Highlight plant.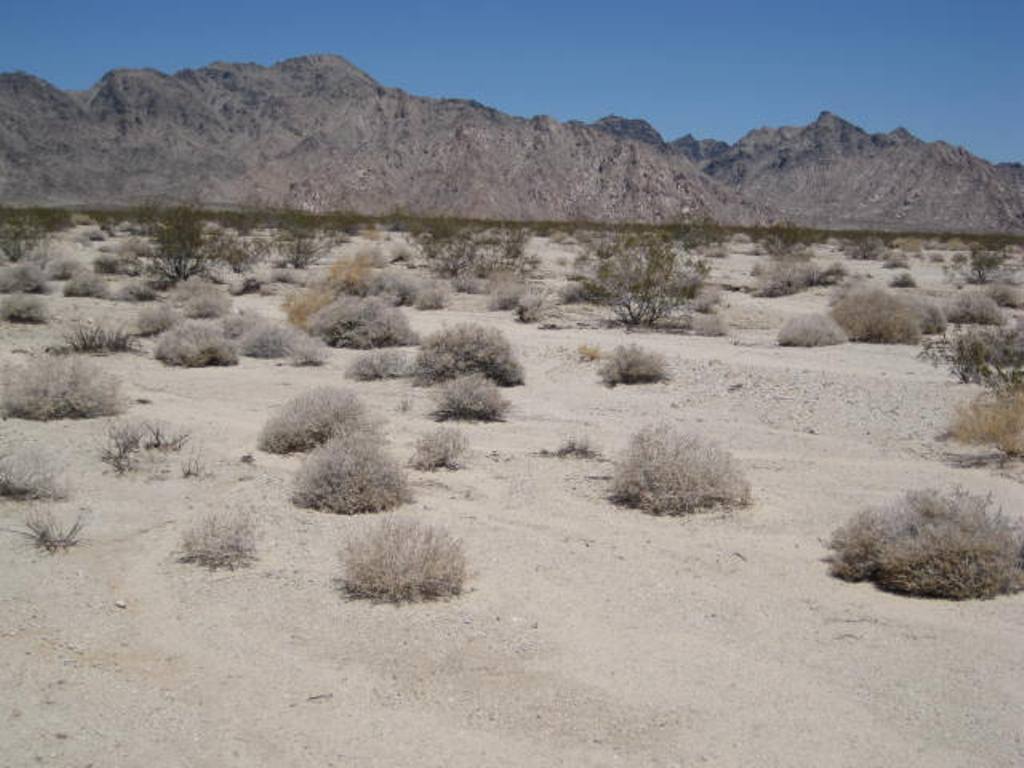
Highlighted region: left=779, top=309, right=848, bottom=350.
